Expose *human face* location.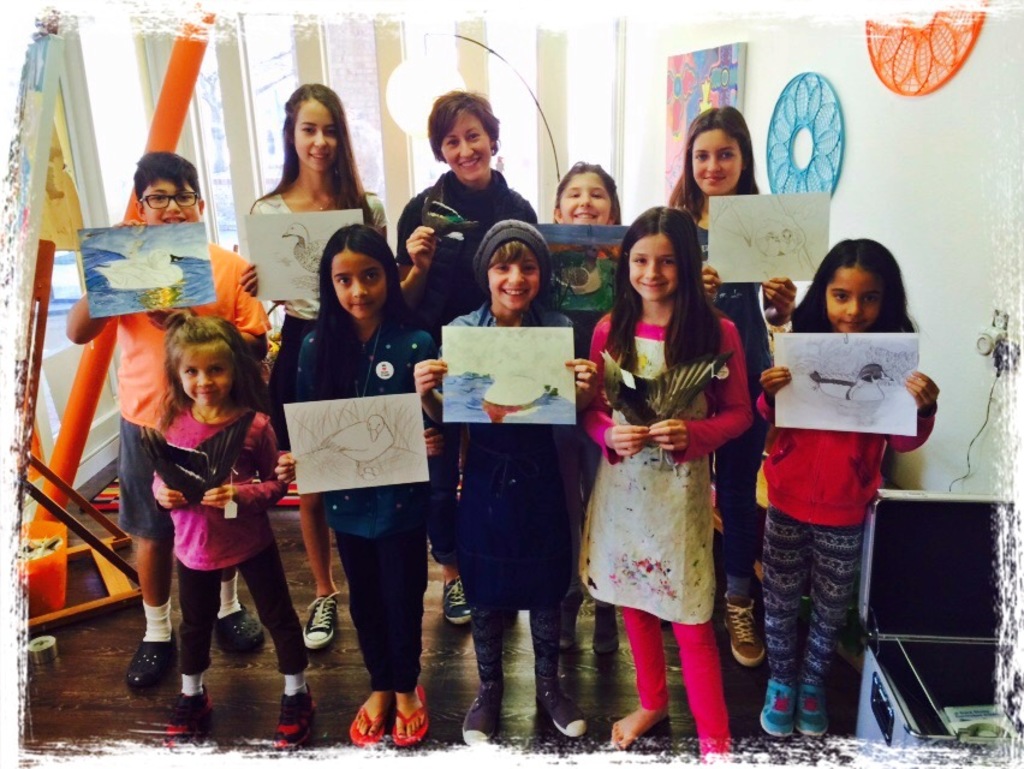
Exposed at {"x1": 177, "y1": 345, "x2": 233, "y2": 406}.
